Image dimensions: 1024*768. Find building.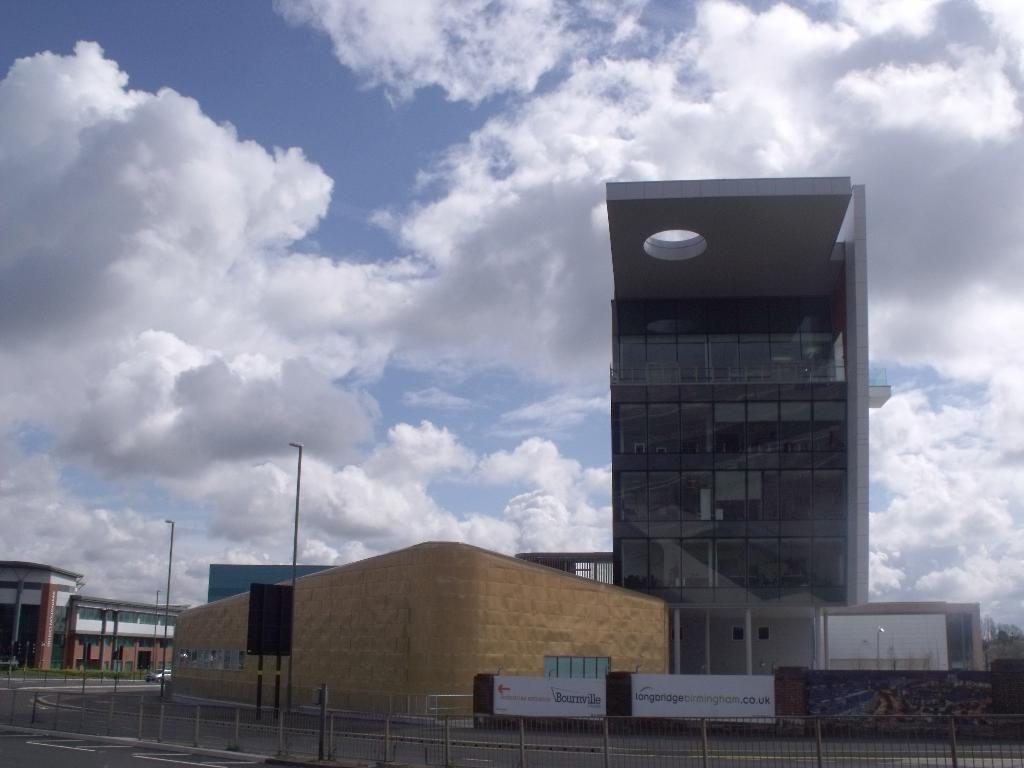
box=[0, 560, 189, 675].
